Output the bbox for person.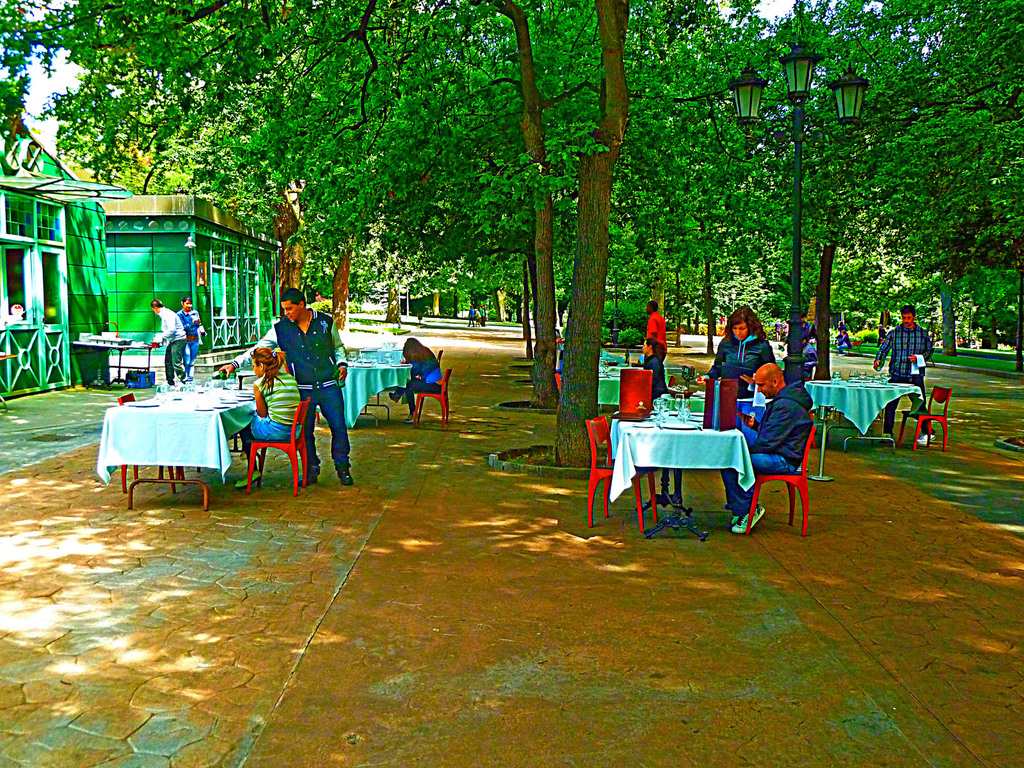
pyautogui.locateOnScreen(797, 310, 825, 363).
